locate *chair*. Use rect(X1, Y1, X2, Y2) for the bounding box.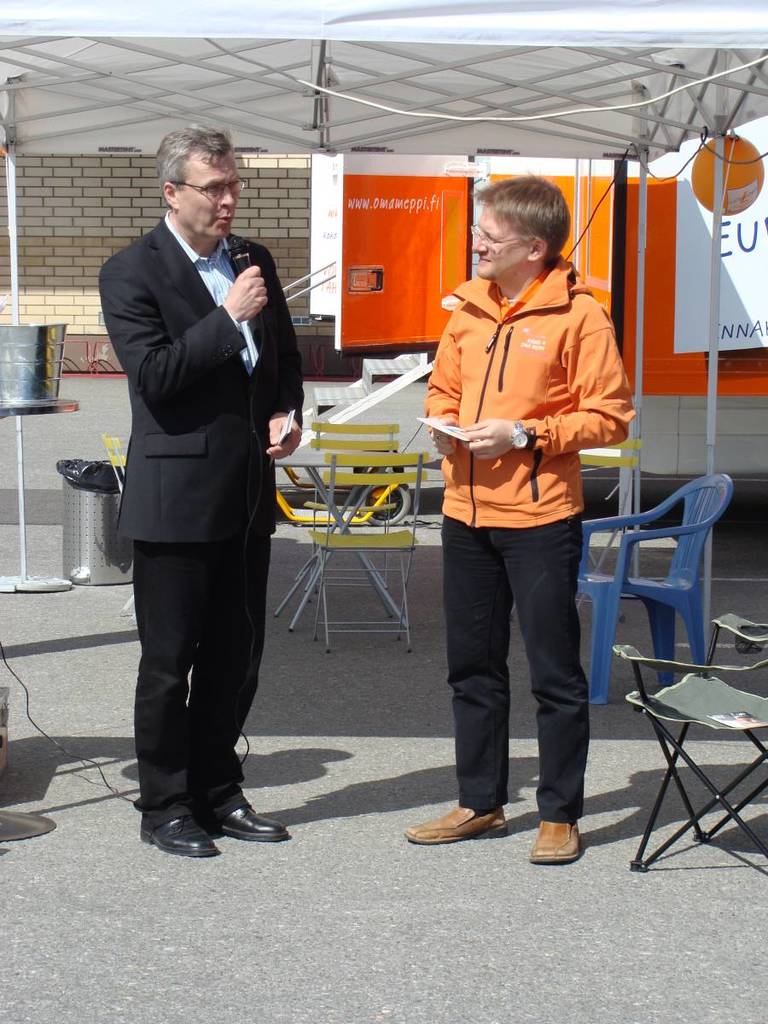
rect(310, 416, 410, 590).
